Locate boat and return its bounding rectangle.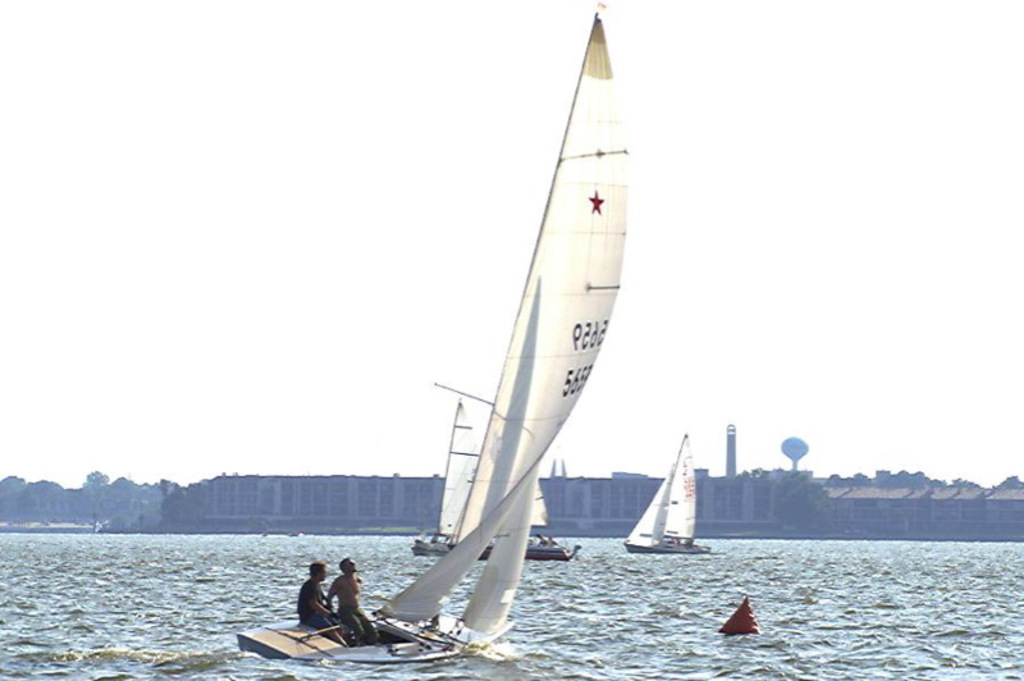
Rect(485, 453, 579, 565).
